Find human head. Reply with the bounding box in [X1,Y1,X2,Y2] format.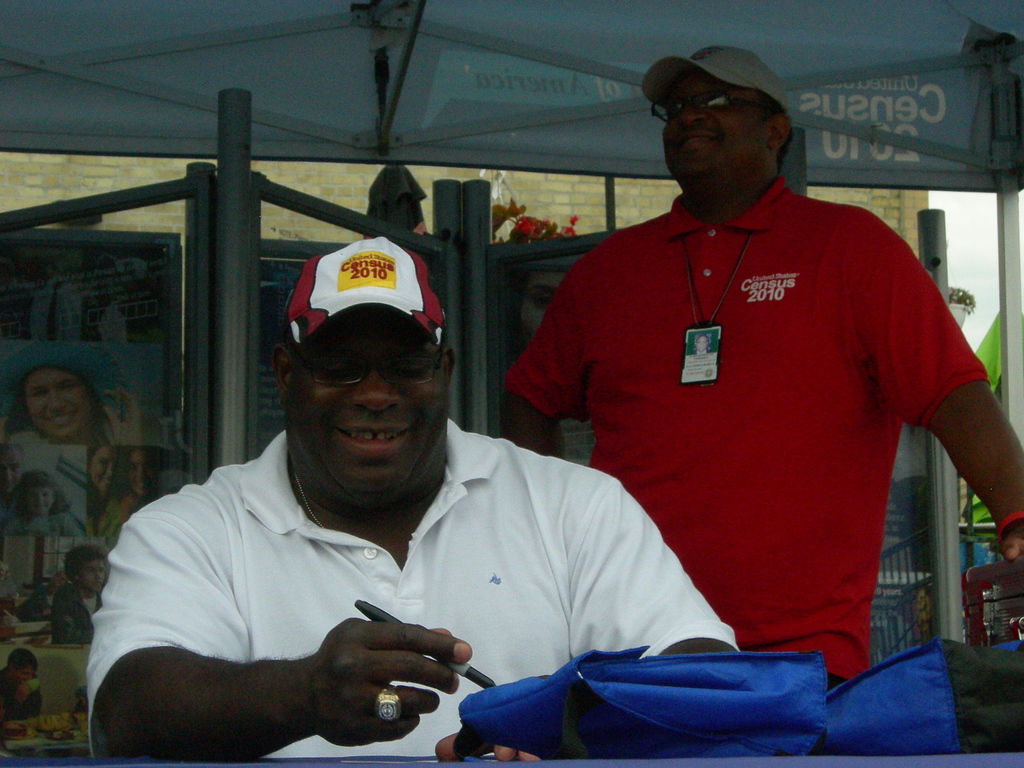
[14,649,38,685].
